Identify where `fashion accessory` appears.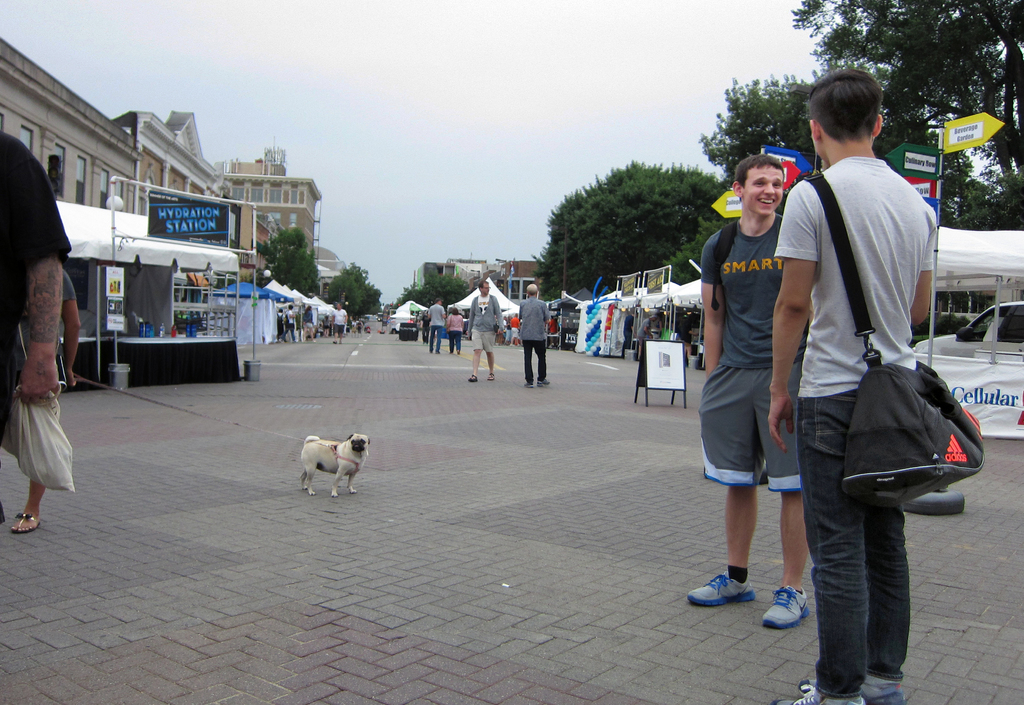
Appears at {"x1": 756, "y1": 583, "x2": 812, "y2": 632}.
